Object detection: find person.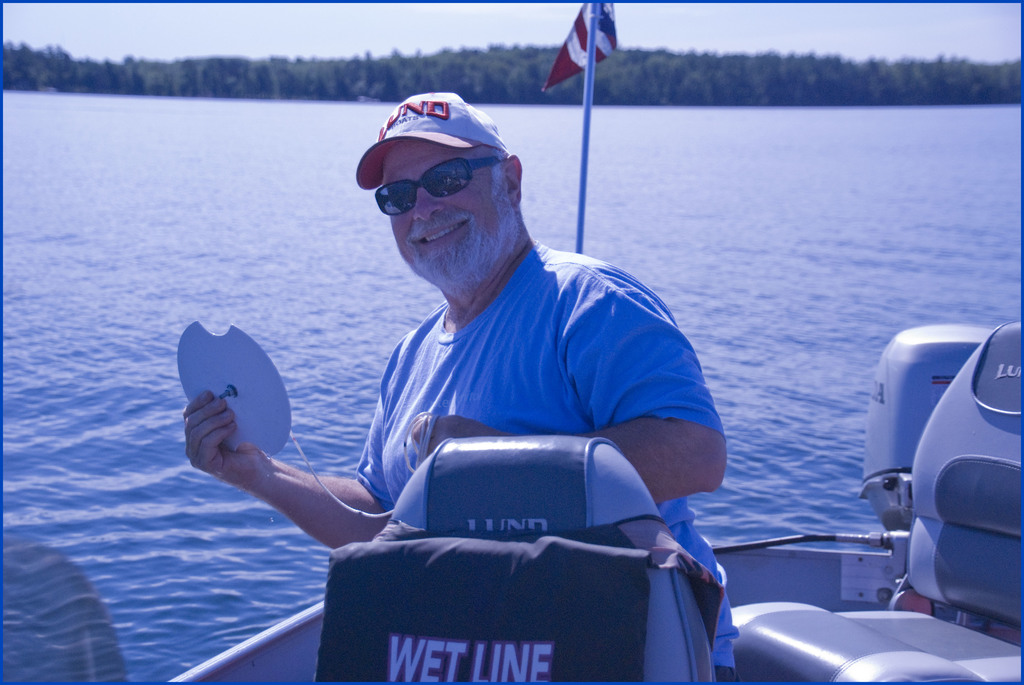
left=178, top=83, right=734, bottom=684.
